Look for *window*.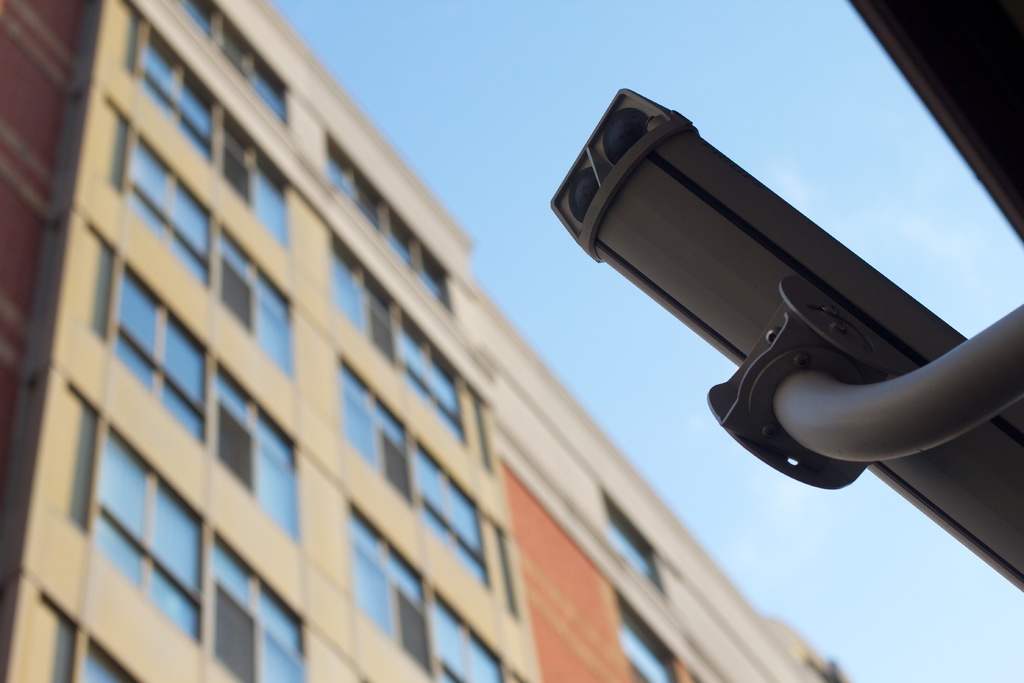
Found: {"x1": 615, "y1": 524, "x2": 660, "y2": 583}.
